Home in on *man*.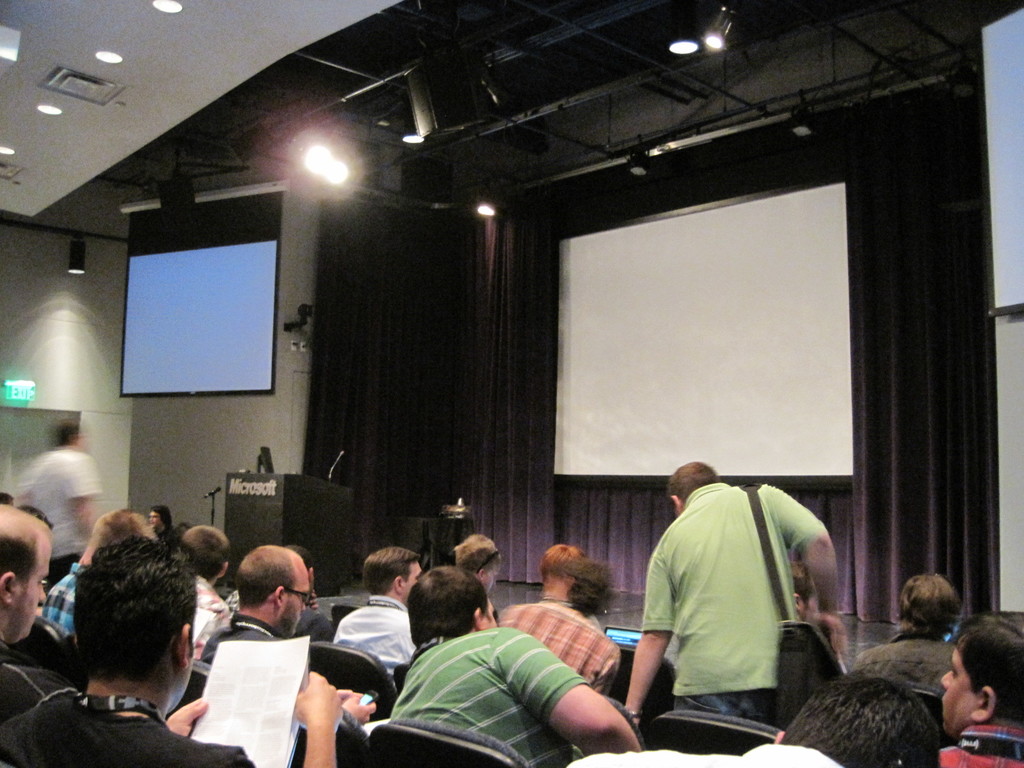
Homed in at pyautogui.locateOnScreen(0, 506, 59, 722).
